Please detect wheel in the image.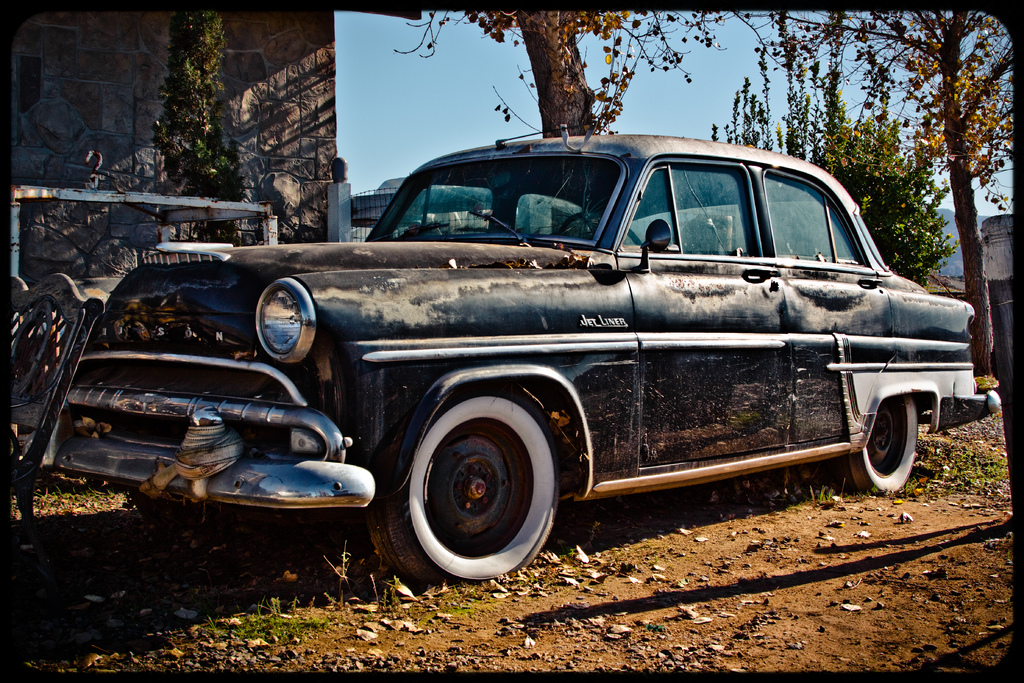
[x1=840, y1=400, x2=920, y2=493].
